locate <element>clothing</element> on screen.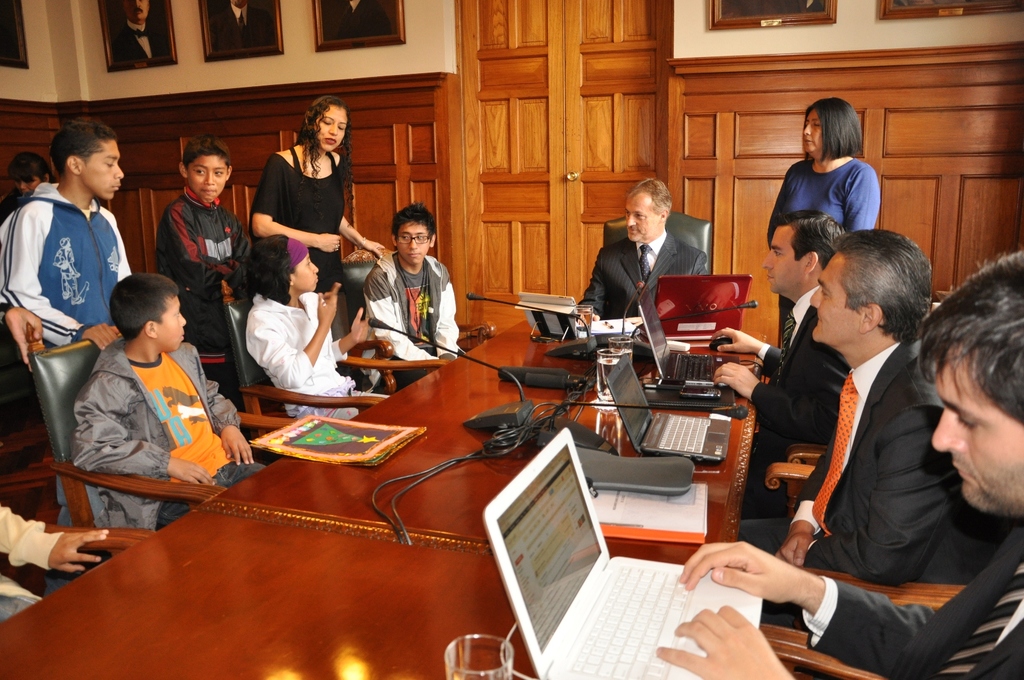
On screen at [802,521,1023,679].
